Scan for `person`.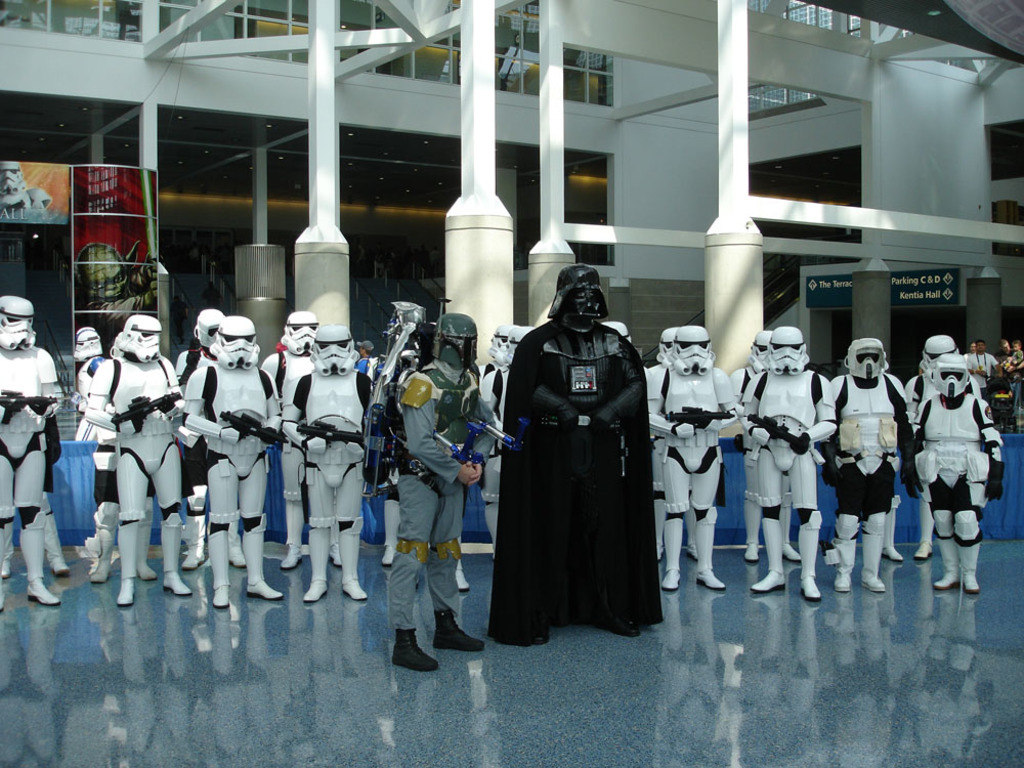
Scan result: x1=905, y1=331, x2=986, y2=564.
